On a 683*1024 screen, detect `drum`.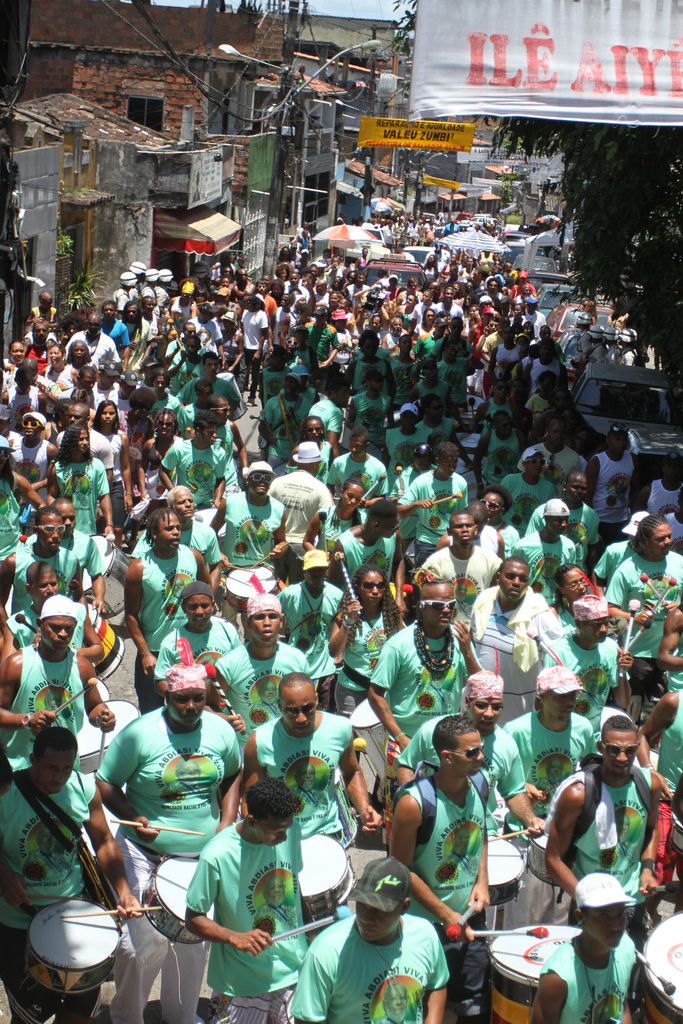
(599,708,636,732).
